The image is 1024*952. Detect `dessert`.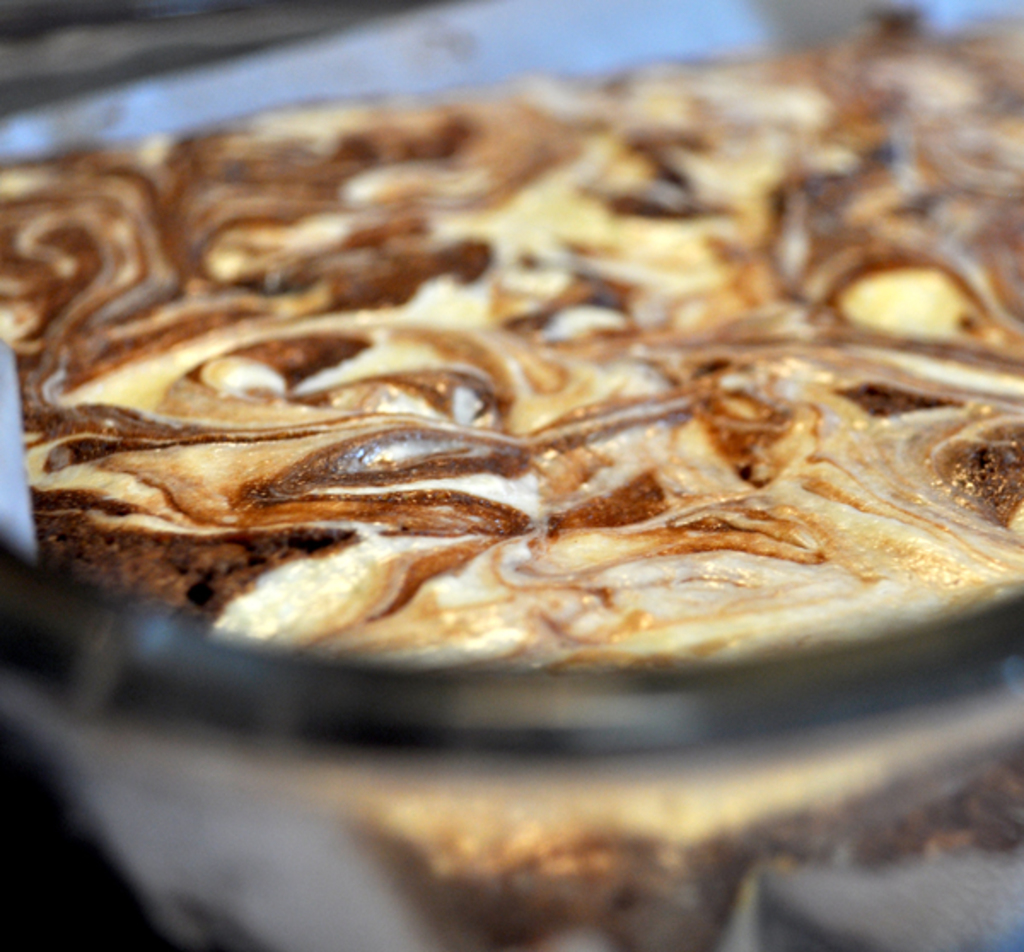
Detection: <region>26, 186, 1023, 672</region>.
